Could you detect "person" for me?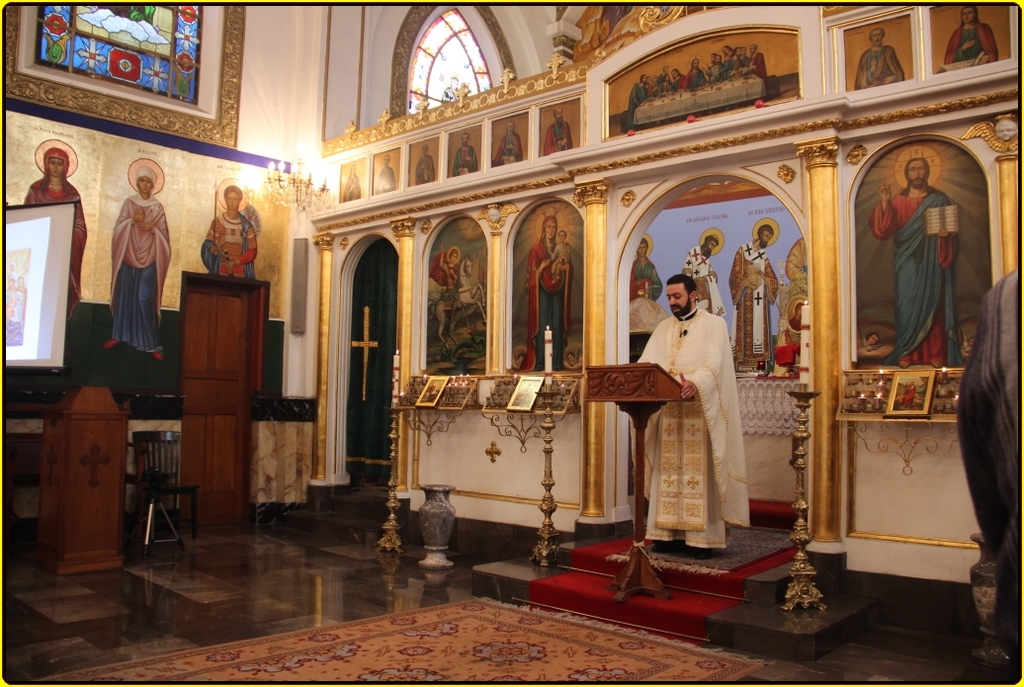
Detection result: x1=375 y1=153 x2=392 y2=192.
